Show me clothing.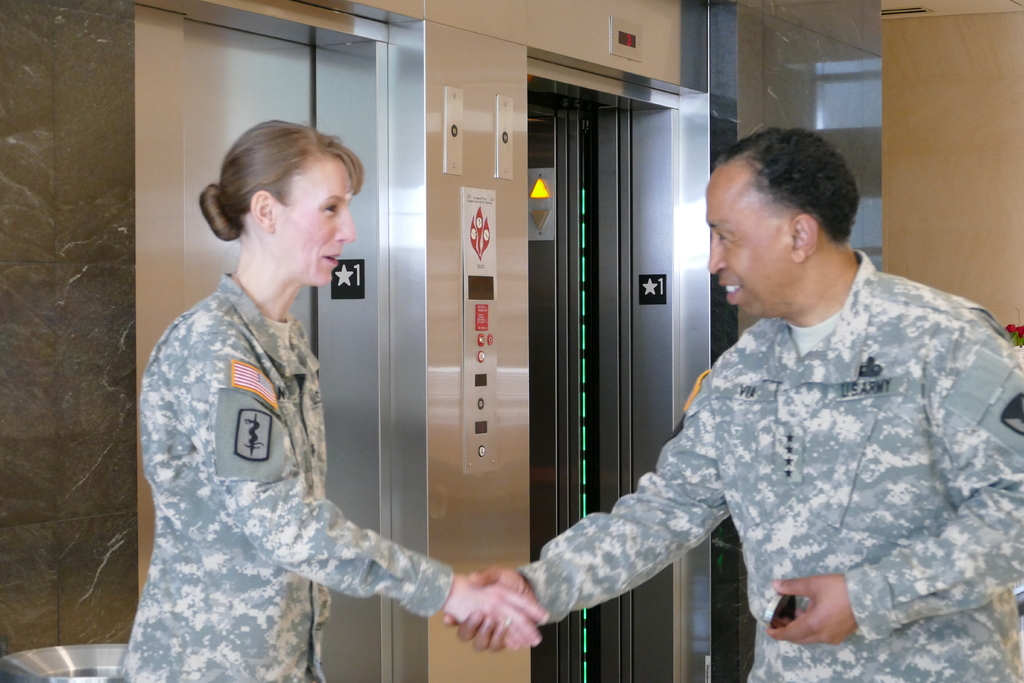
clothing is here: <bbox>525, 259, 1023, 682</bbox>.
